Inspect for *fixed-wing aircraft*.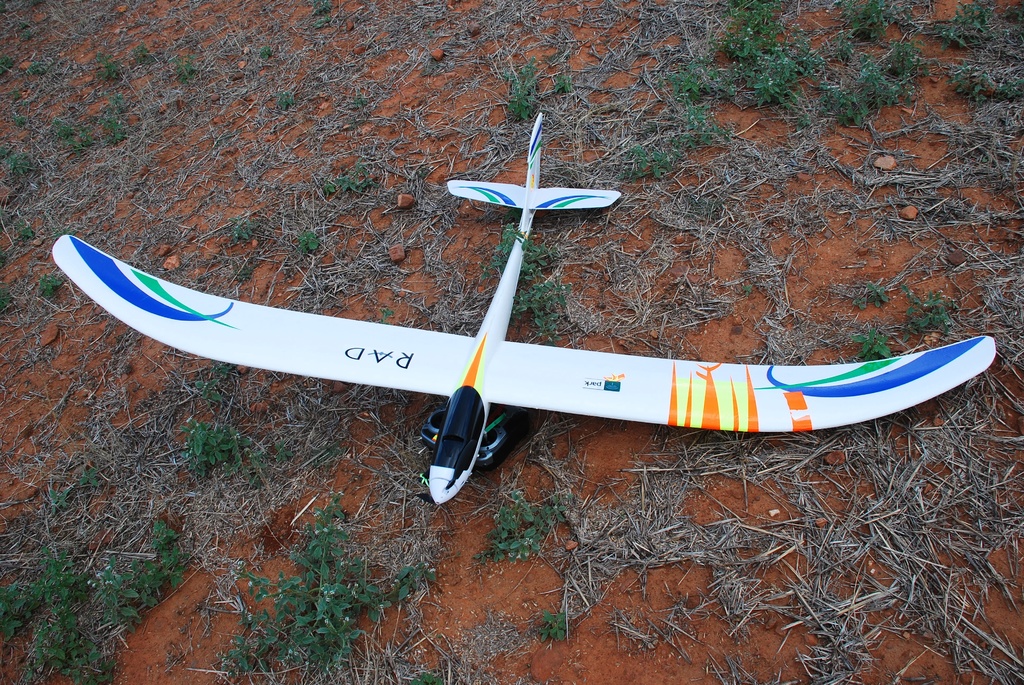
Inspection: 52, 111, 998, 504.
